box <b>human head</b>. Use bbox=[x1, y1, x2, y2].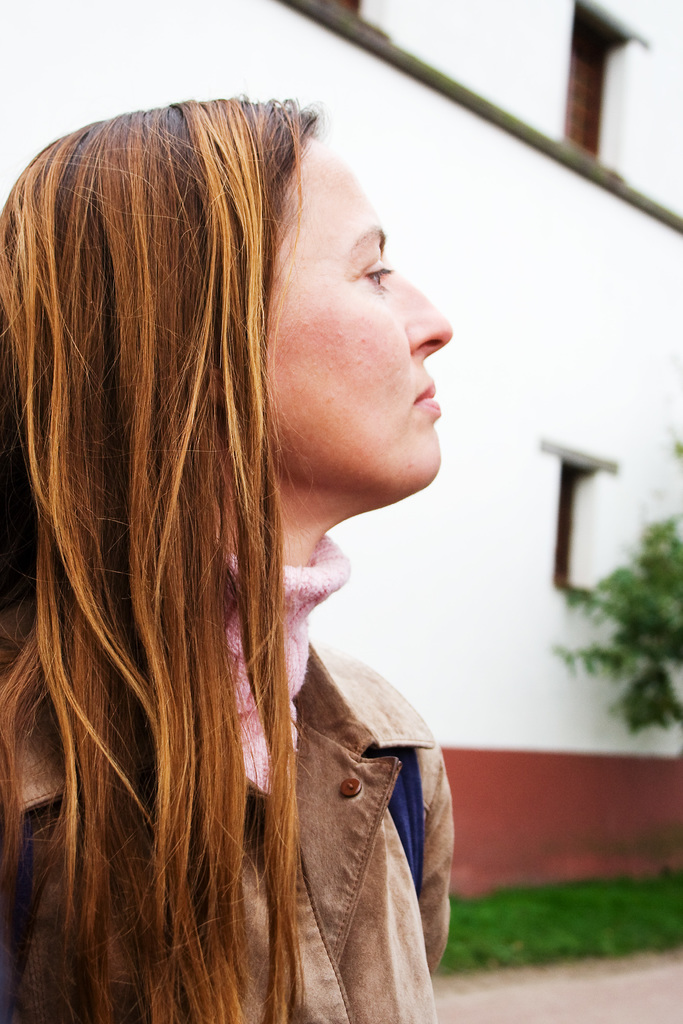
bbox=[28, 81, 428, 618].
